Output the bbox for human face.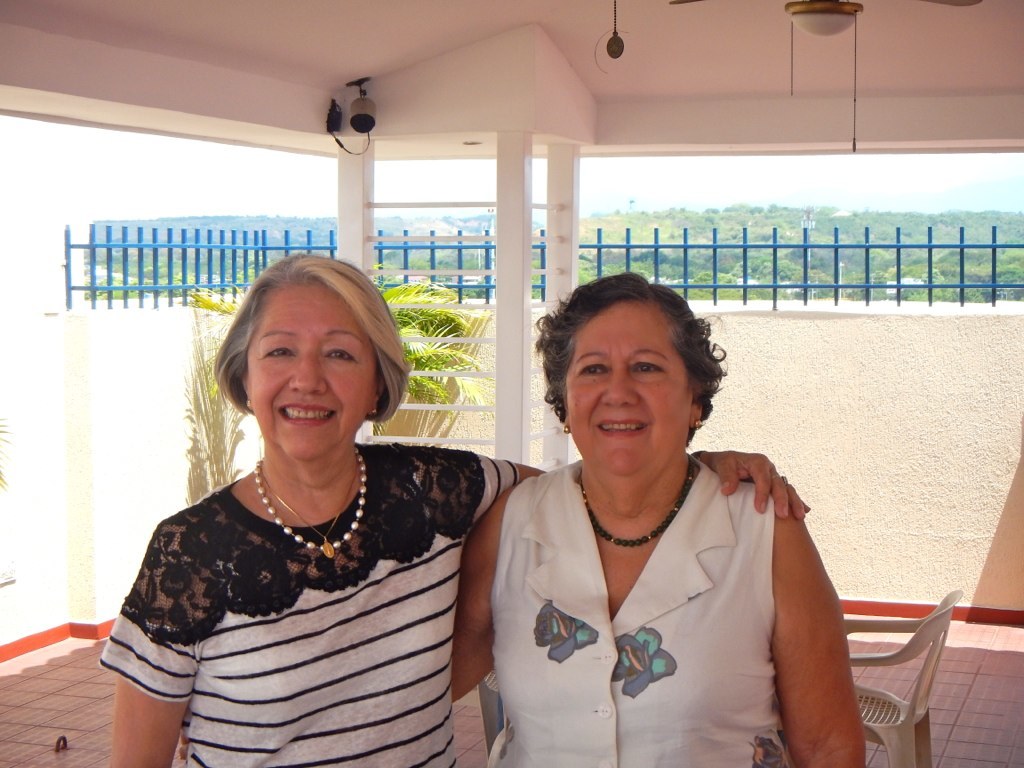
[564,305,689,465].
